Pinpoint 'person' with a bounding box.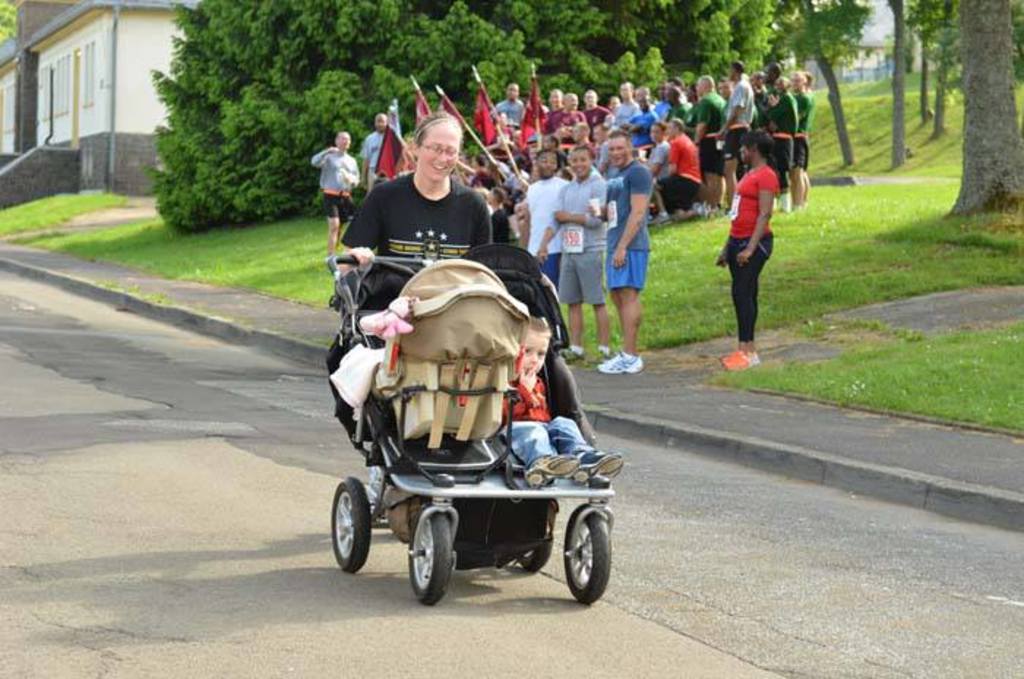
select_region(550, 143, 603, 364).
